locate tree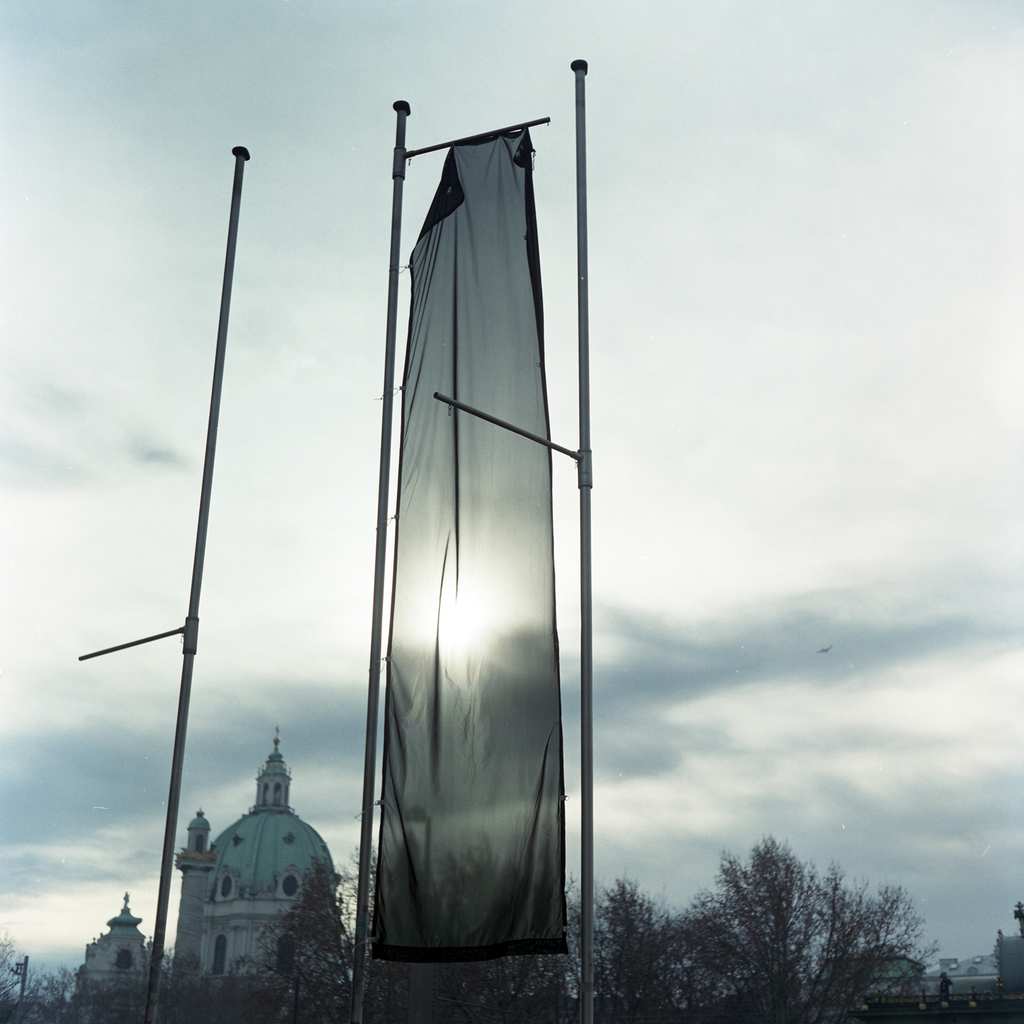
bbox=[662, 845, 956, 1021]
